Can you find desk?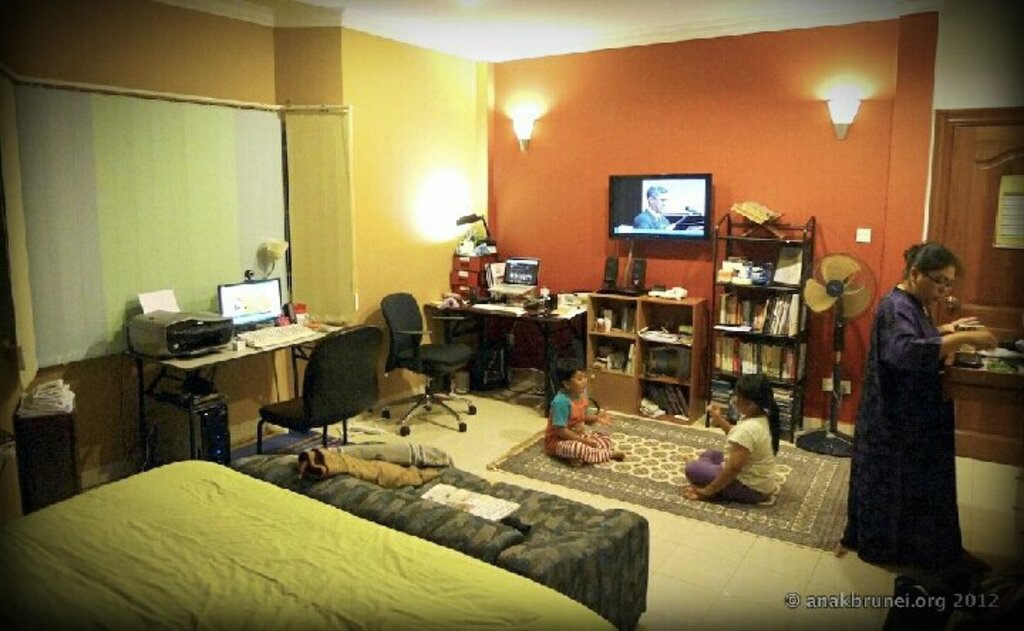
Yes, bounding box: bbox(425, 300, 589, 419).
